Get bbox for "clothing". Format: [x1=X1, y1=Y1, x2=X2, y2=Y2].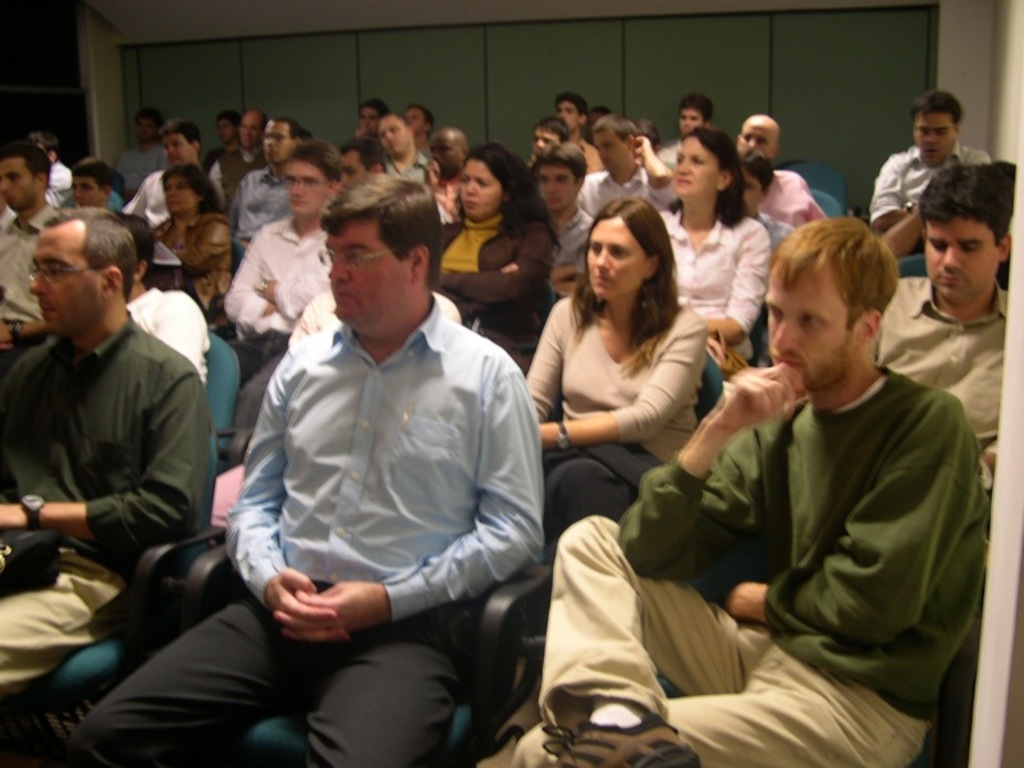
[x1=767, y1=214, x2=786, y2=246].
